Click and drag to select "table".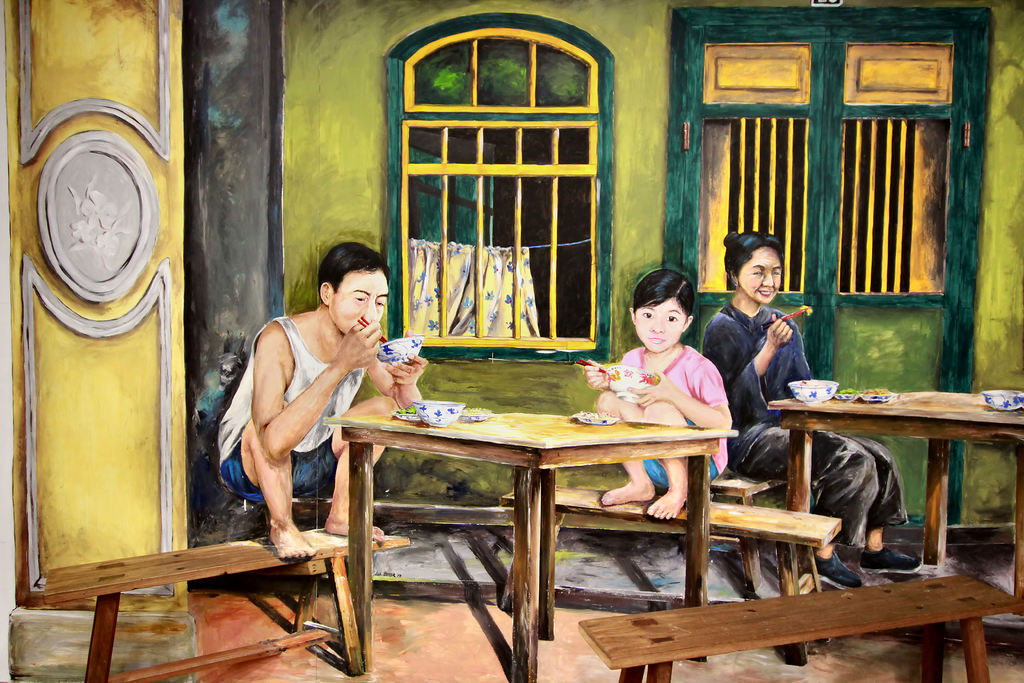
Selection: l=758, t=387, r=1023, b=660.
